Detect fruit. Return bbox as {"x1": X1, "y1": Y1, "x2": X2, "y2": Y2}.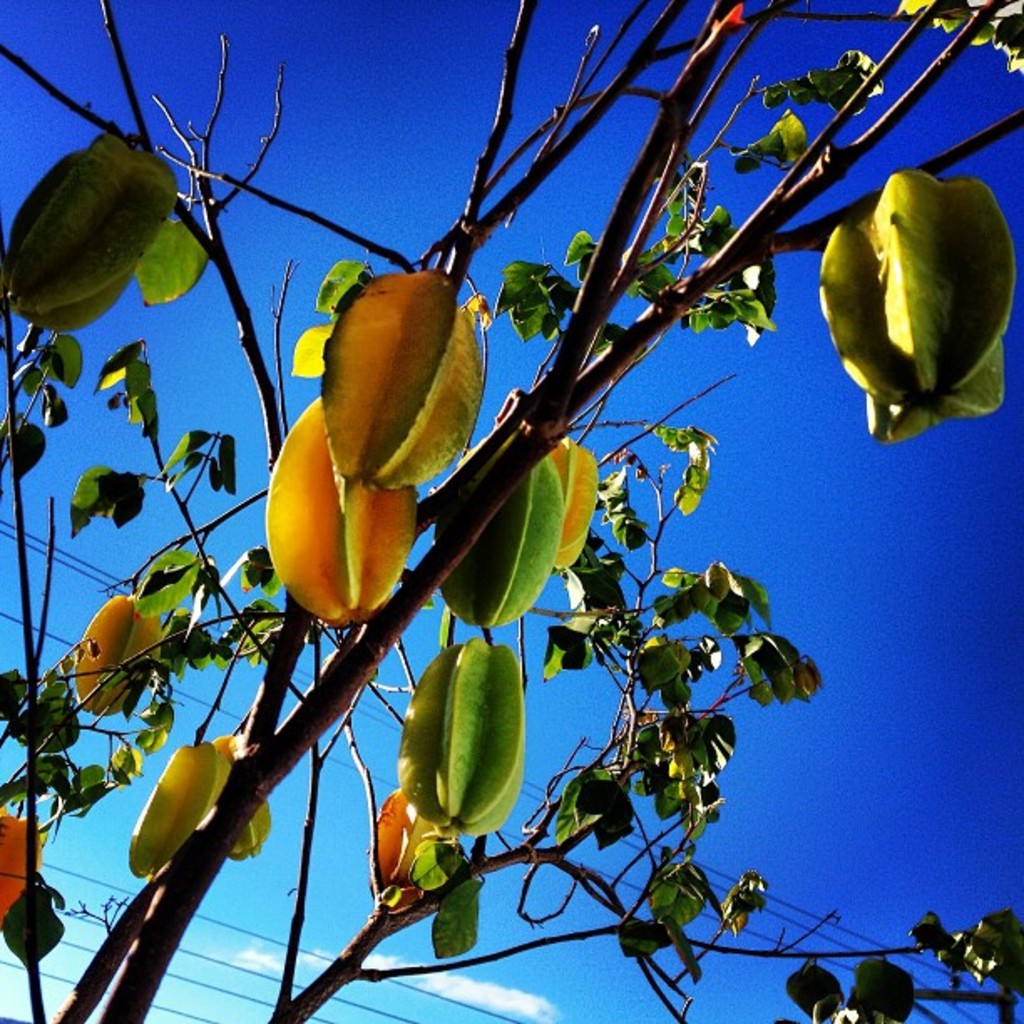
{"x1": 395, "y1": 643, "x2": 535, "y2": 825}.
